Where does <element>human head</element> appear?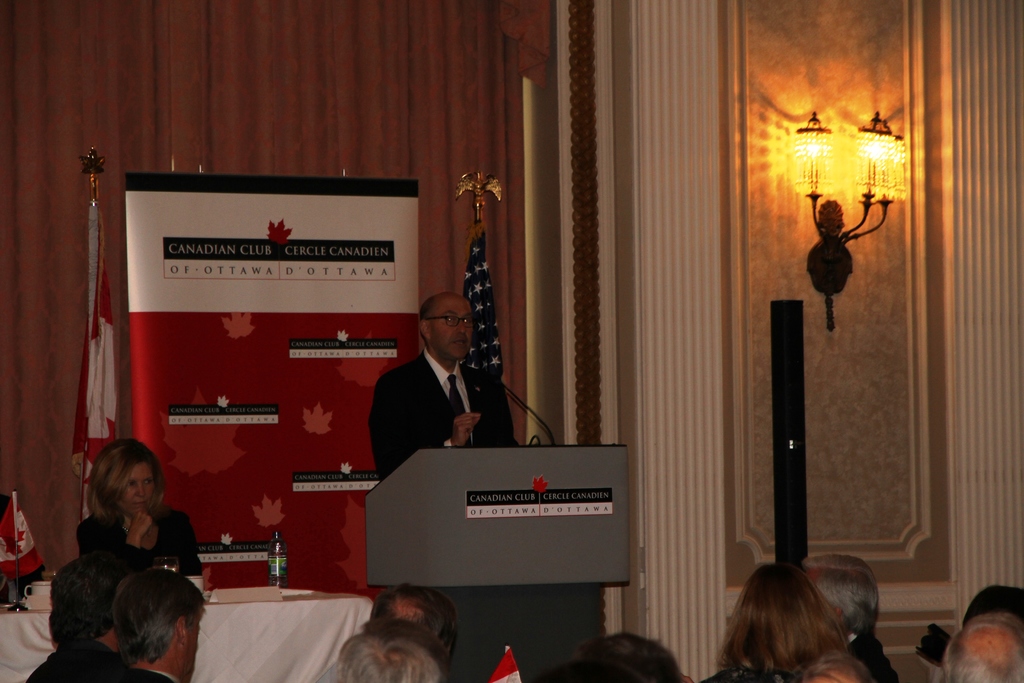
Appears at pyautogui.locateOnScreen(797, 554, 878, 633).
